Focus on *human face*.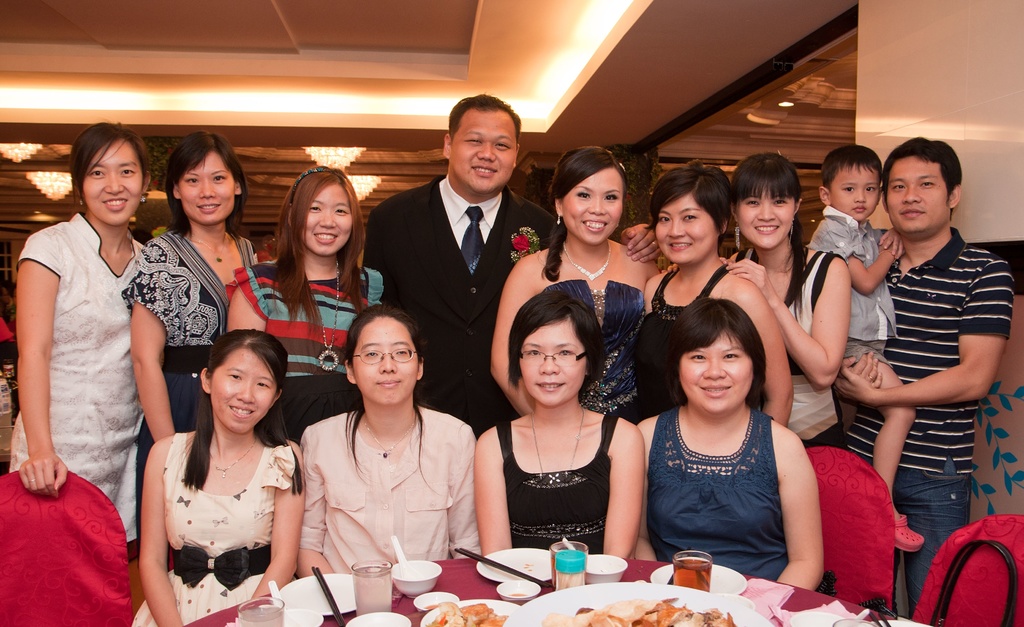
Focused at select_region(563, 168, 623, 247).
